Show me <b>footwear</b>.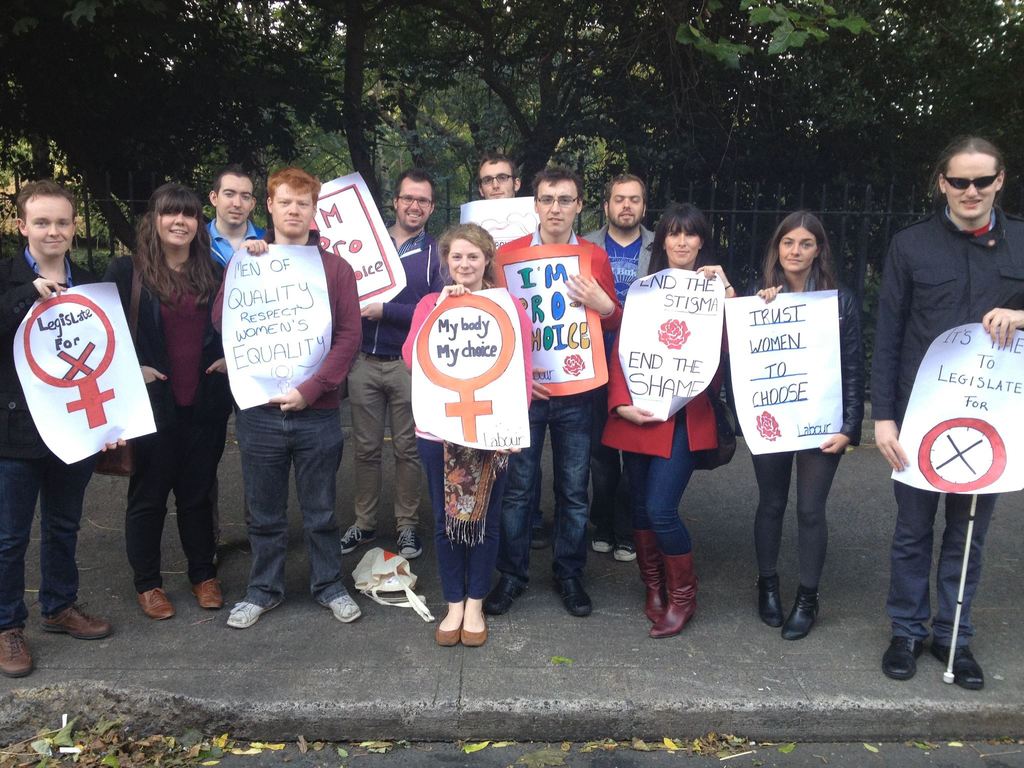
<b>footwear</b> is here: <region>648, 531, 707, 652</region>.
